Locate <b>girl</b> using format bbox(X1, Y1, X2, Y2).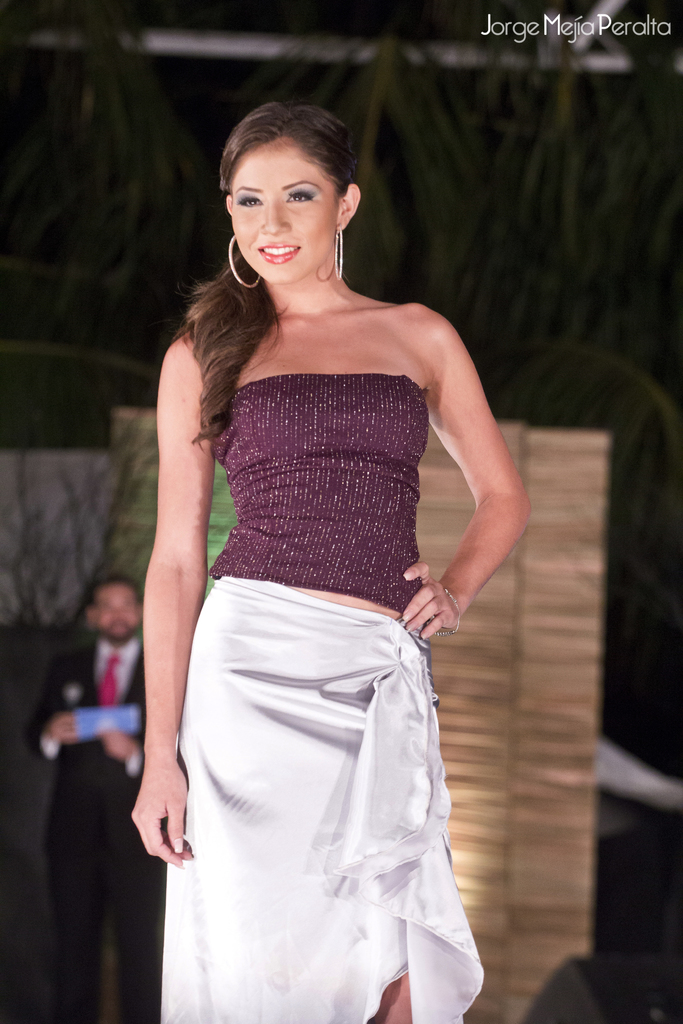
bbox(130, 102, 529, 1023).
